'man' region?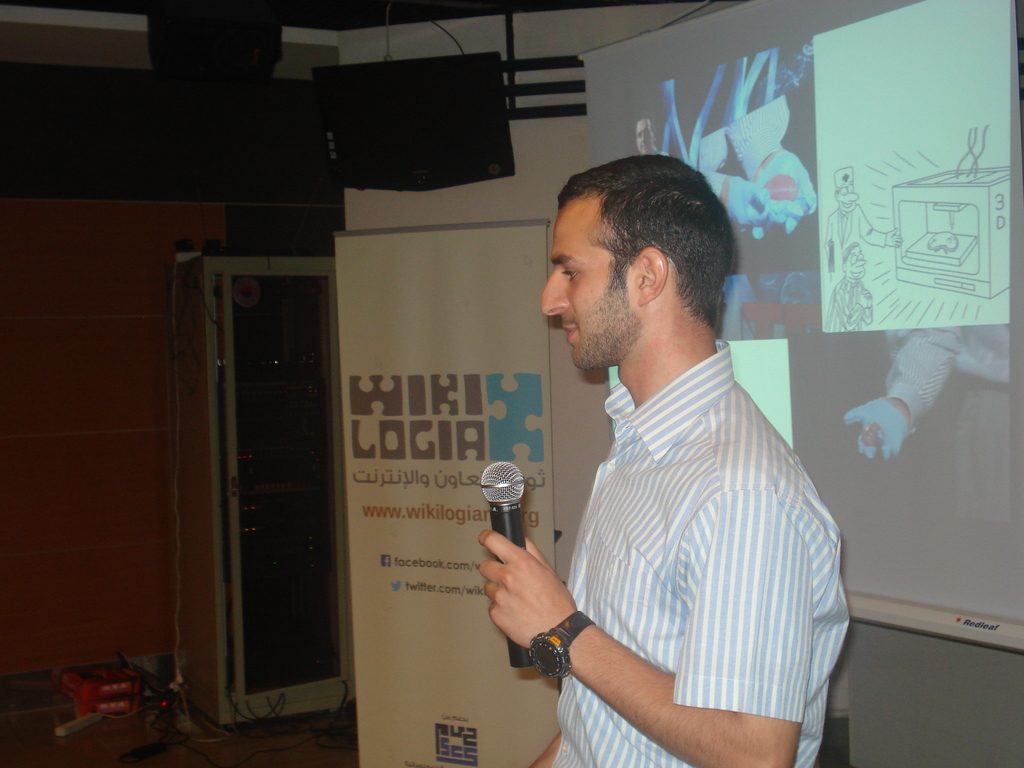
locate(474, 154, 854, 767)
